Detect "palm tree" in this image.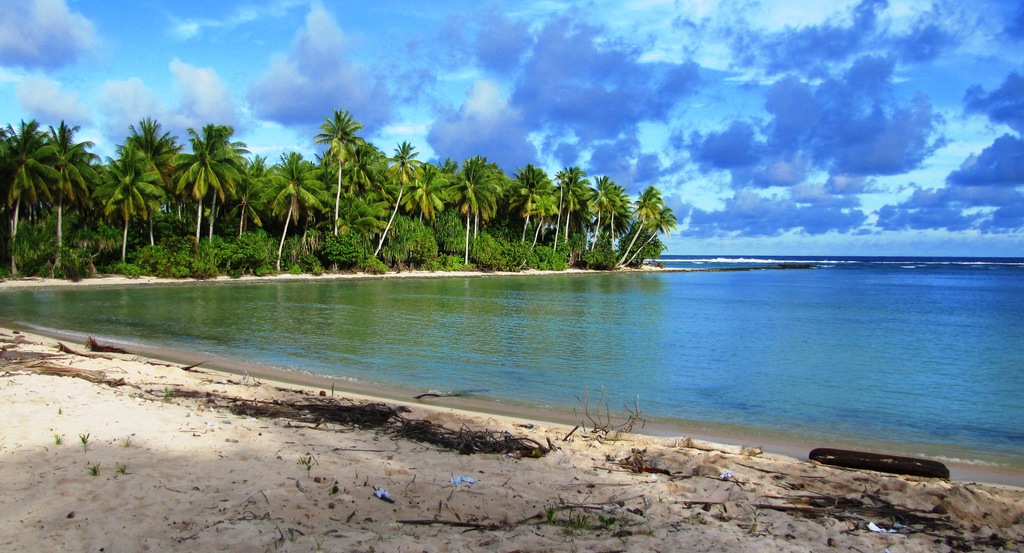
Detection: 371 145 426 240.
